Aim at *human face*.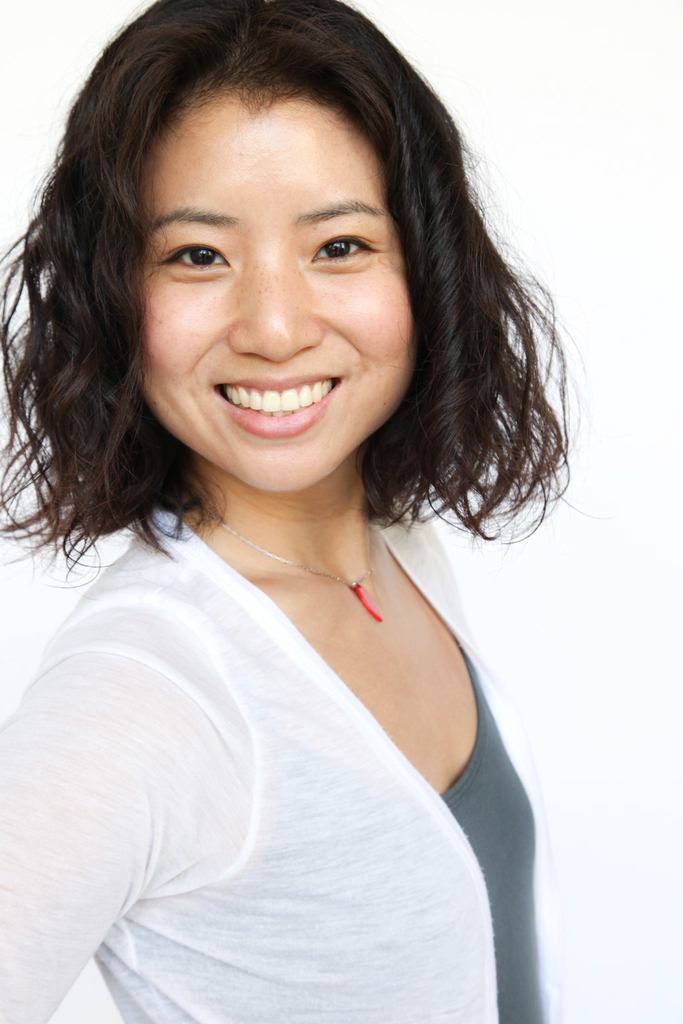
Aimed at detection(144, 83, 412, 494).
